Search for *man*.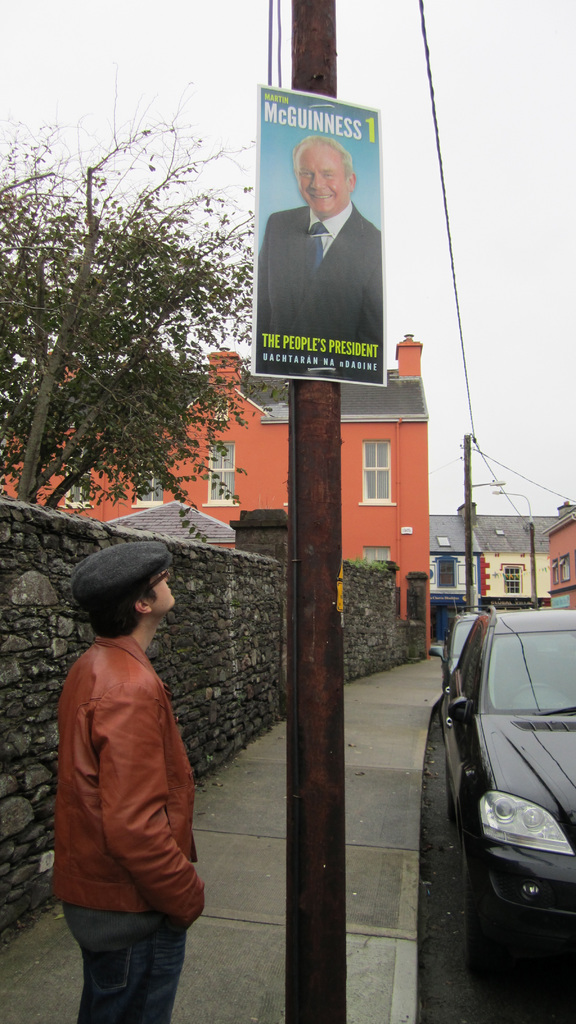
Found at <box>266,125,385,349</box>.
